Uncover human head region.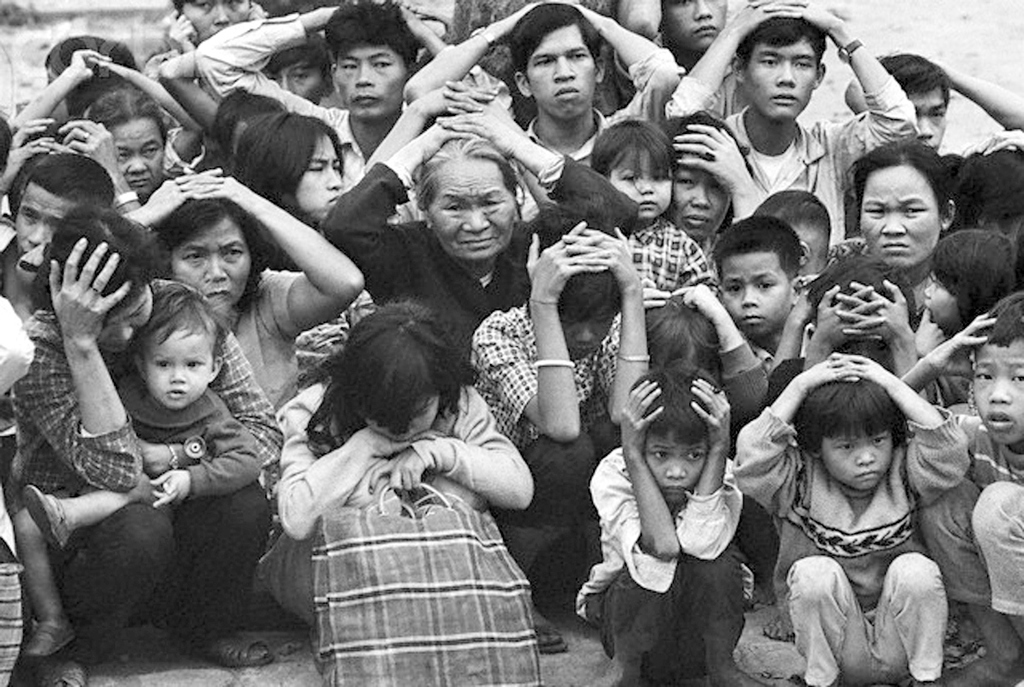
Uncovered: bbox=(637, 358, 727, 502).
